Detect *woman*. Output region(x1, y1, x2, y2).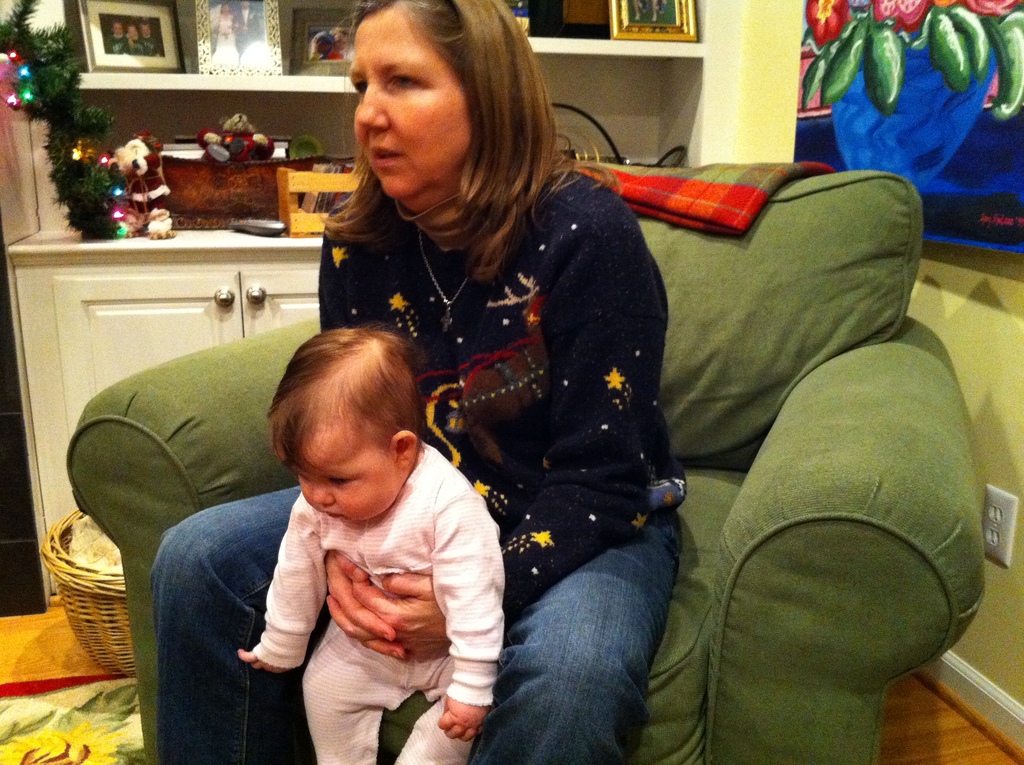
region(302, 23, 700, 730).
